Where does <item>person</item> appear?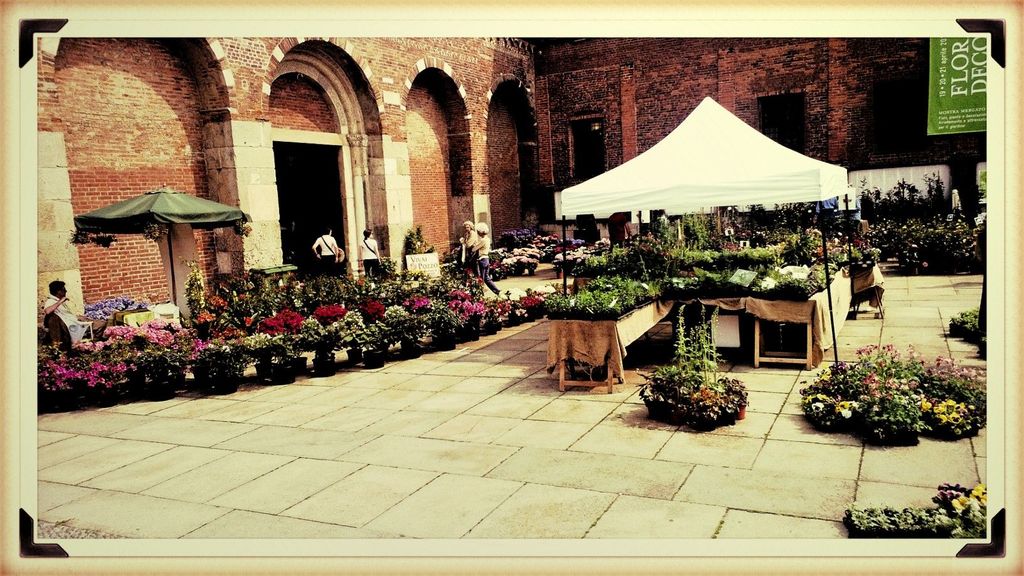
Appears at (360,230,386,278).
